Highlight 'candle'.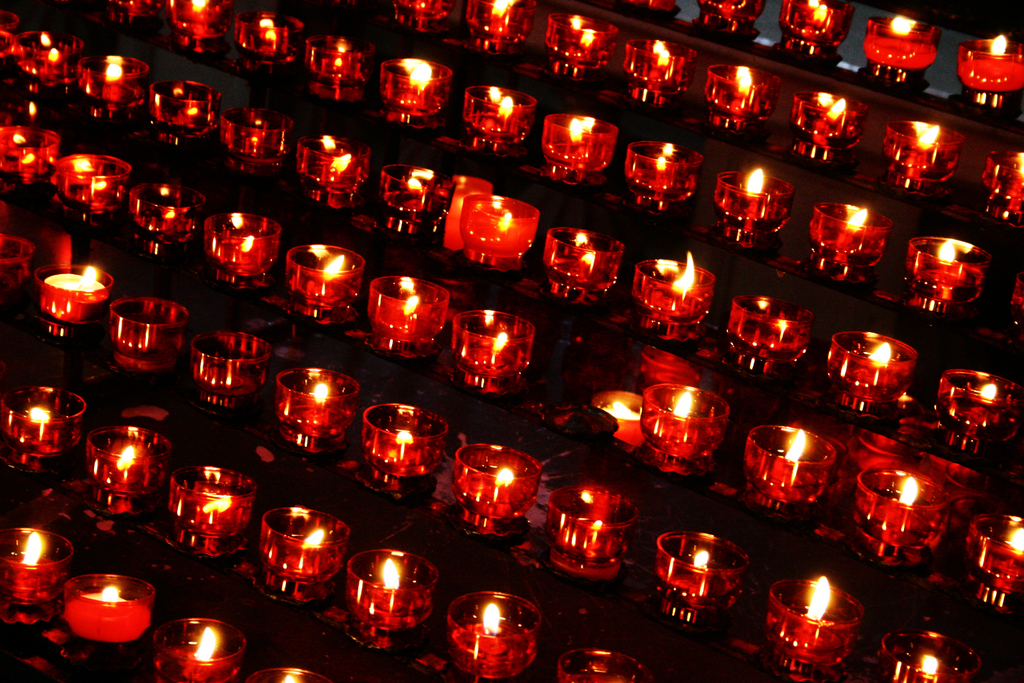
Highlighted region: [170,464,254,553].
